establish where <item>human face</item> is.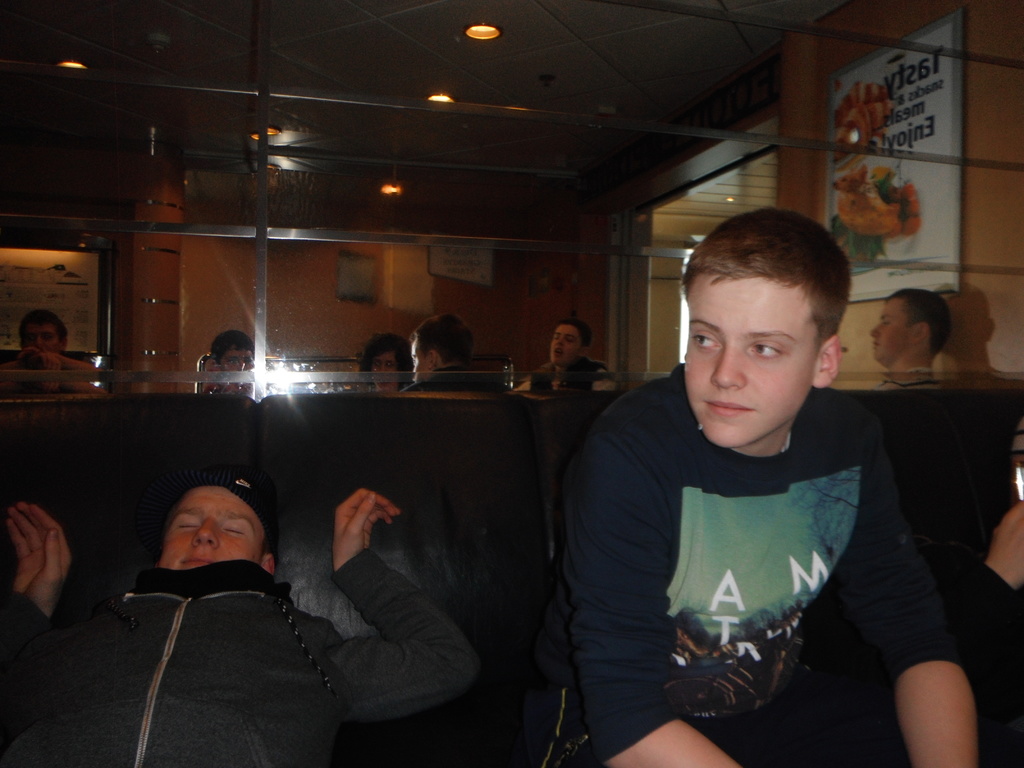
Established at [left=867, top=297, right=912, bottom=359].
